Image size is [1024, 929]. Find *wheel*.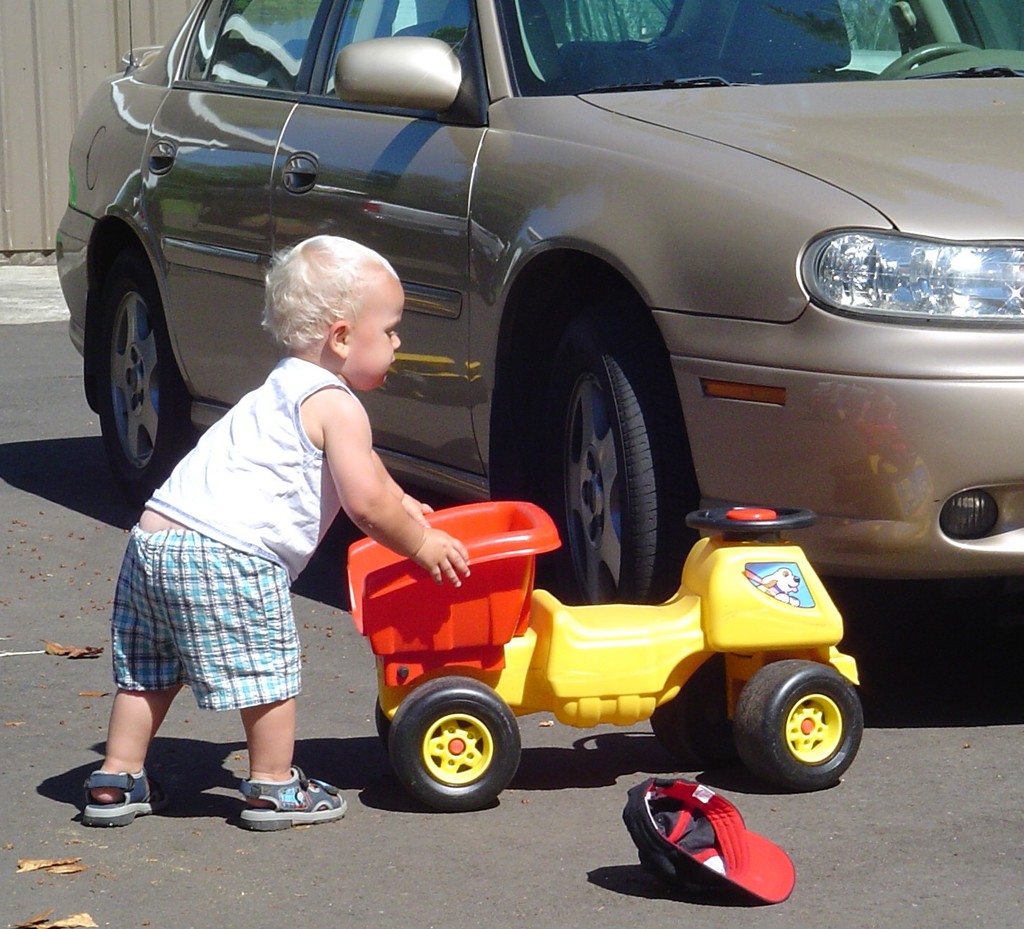
{"left": 561, "top": 309, "right": 698, "bottom": 605}.
